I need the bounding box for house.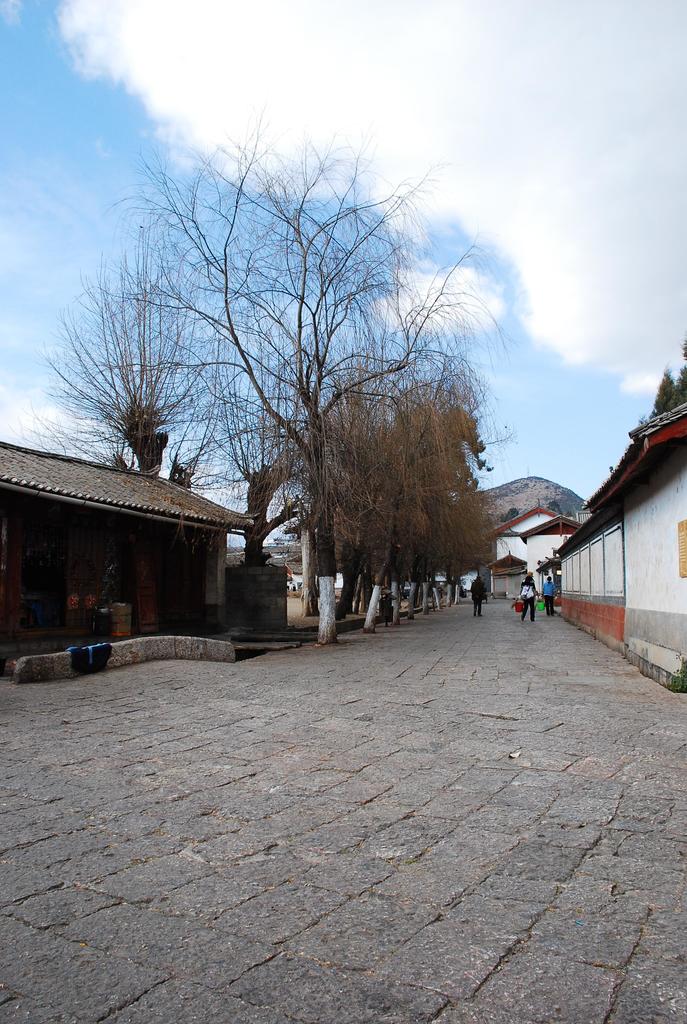
Here it is: <bbox>0, 442, 246, 668</bbox>.
